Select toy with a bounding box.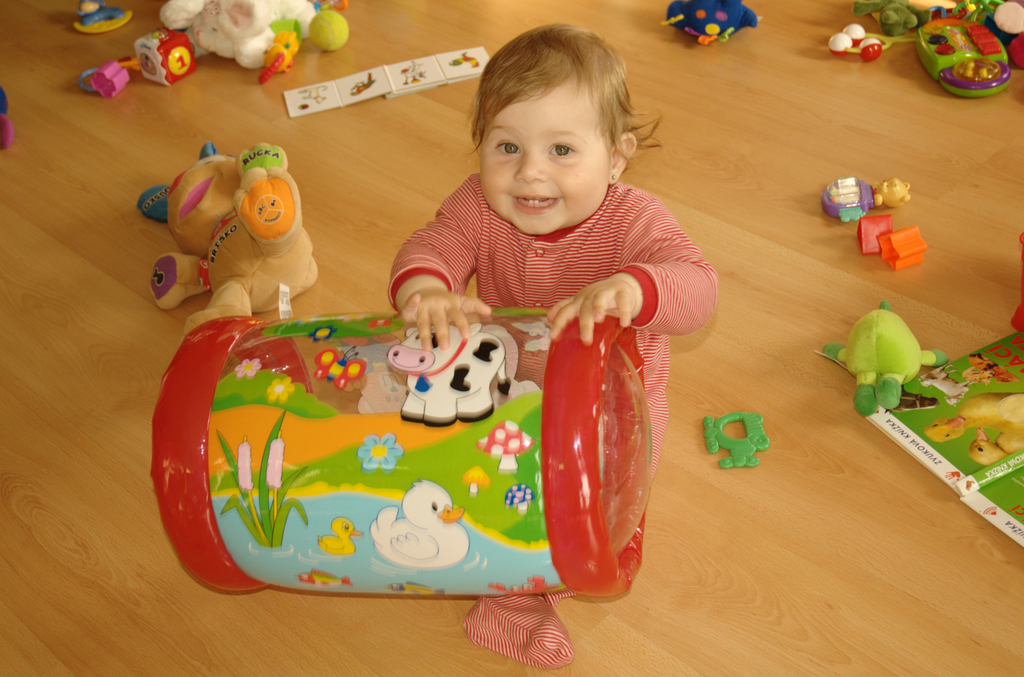
[821, 174, 915, 223].
